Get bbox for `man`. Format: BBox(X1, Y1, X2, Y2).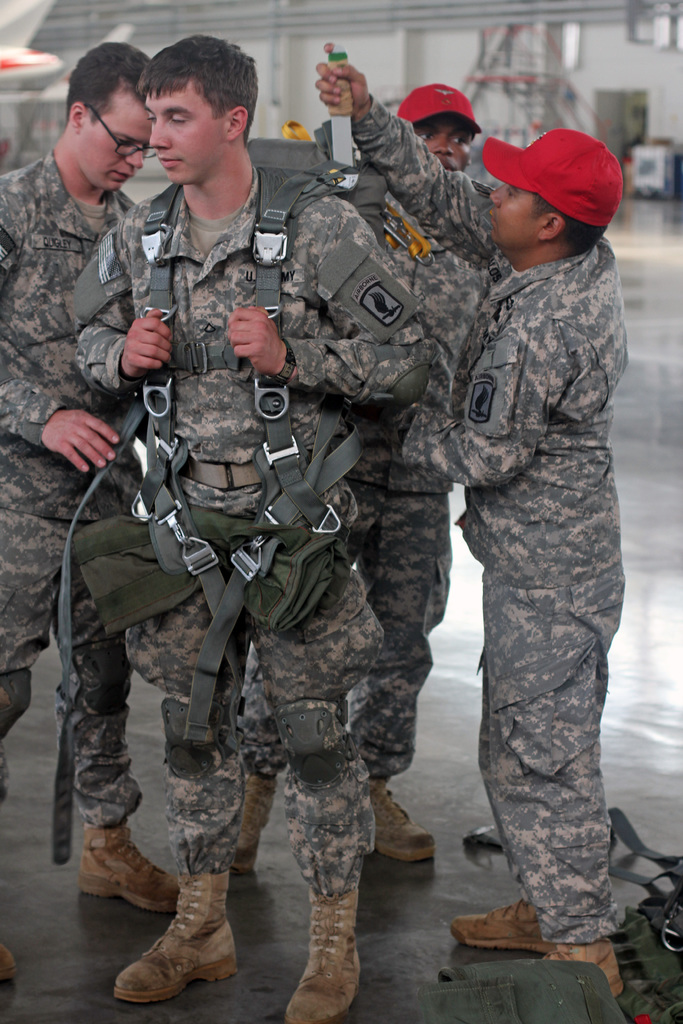
BBox(296, 32, 625, 995).
